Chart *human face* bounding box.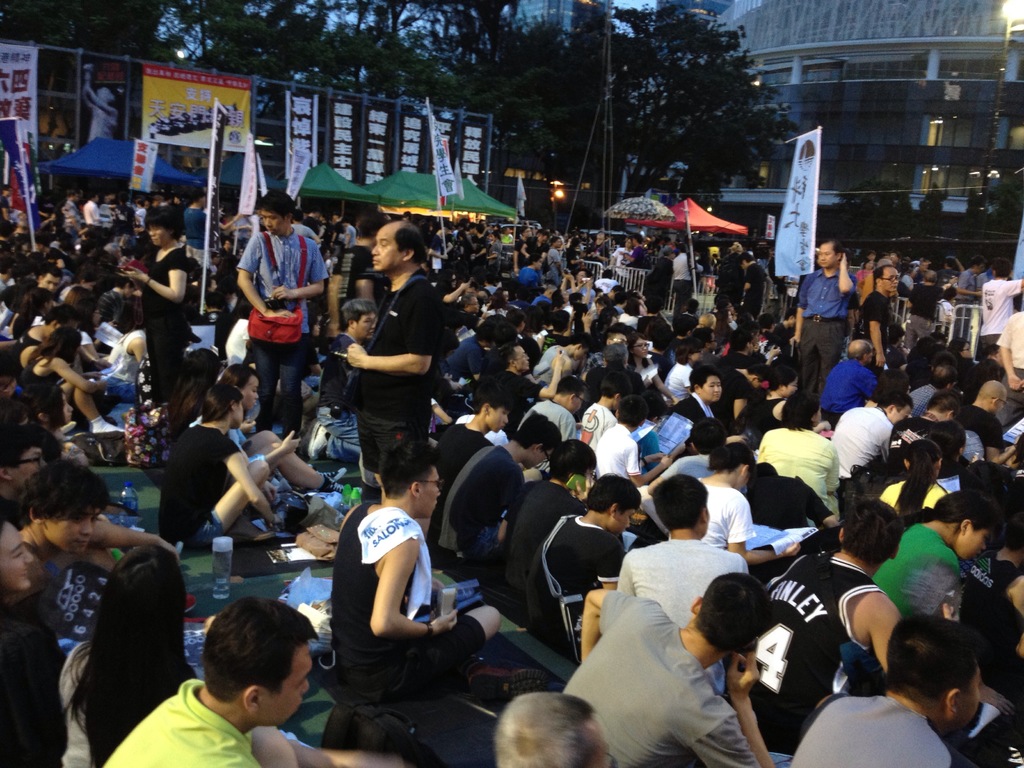
Charted: 357,317,376,340.
